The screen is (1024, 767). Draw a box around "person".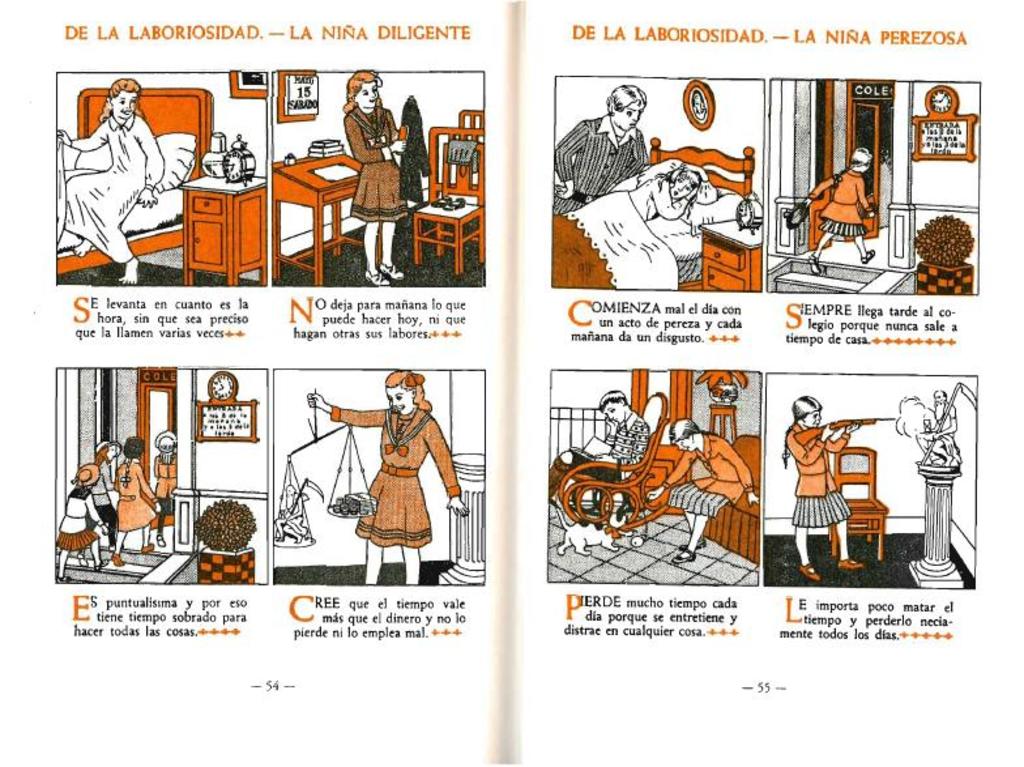
<region>803, 144, 876, 276</region>.
